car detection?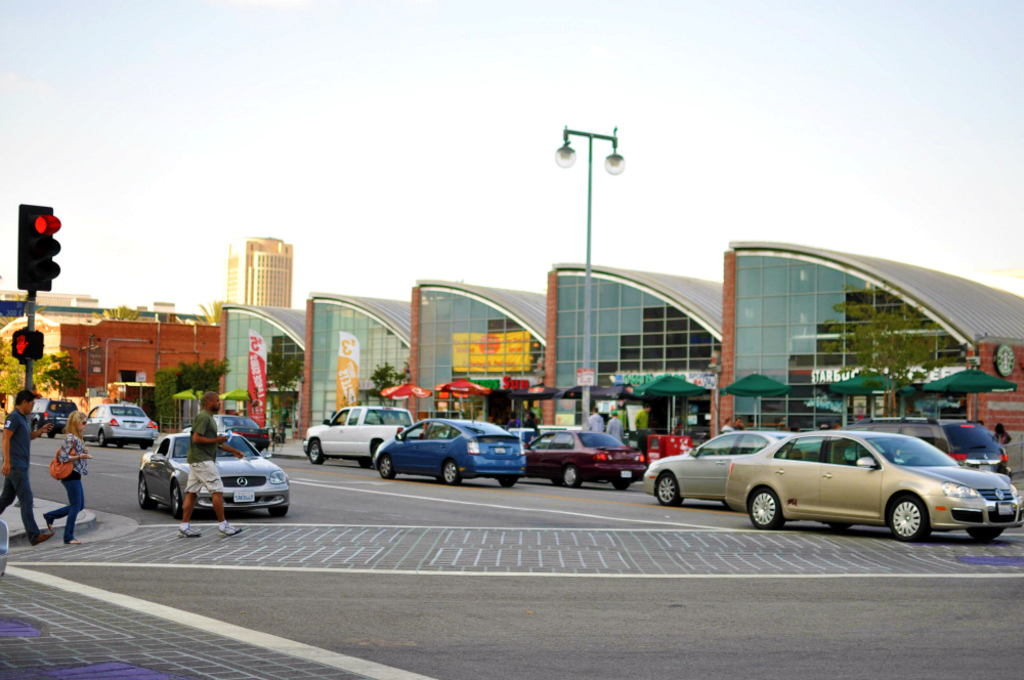
<box>373,415,527,483</box>
